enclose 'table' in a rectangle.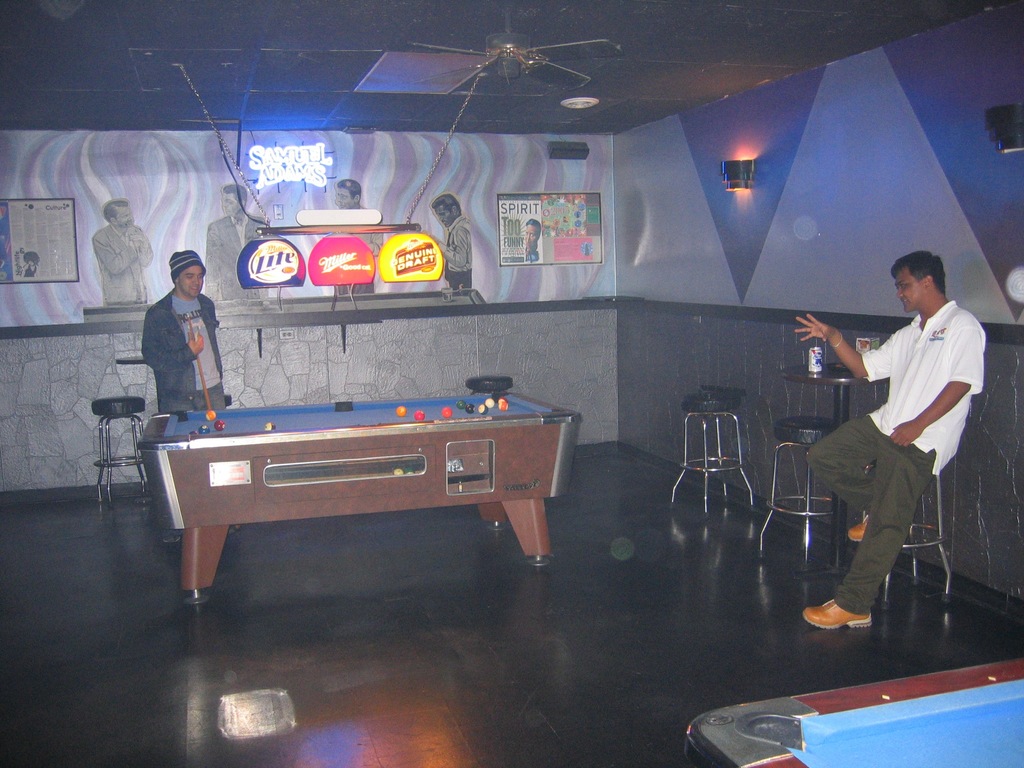
left=126, top=389, right=579, bottom=602.
